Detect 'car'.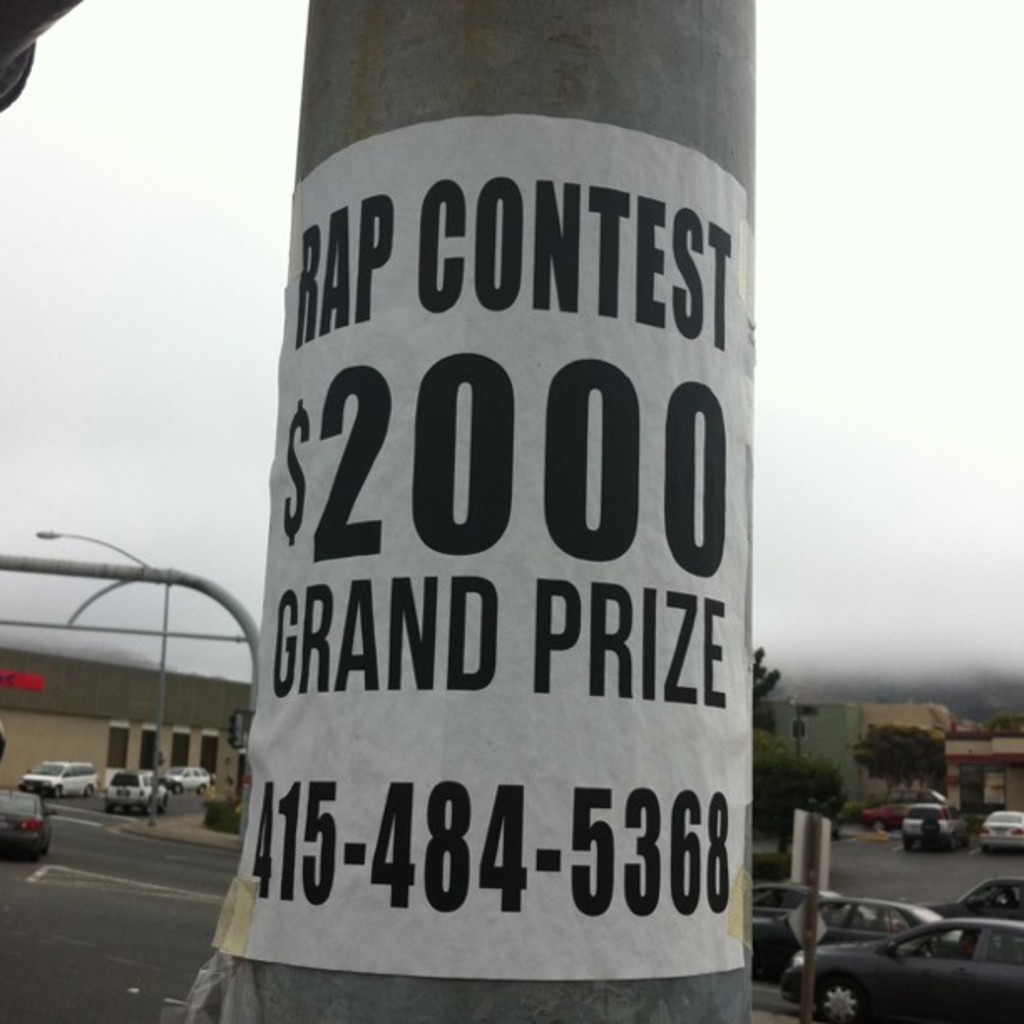
Detected at 0 793 59 853.
